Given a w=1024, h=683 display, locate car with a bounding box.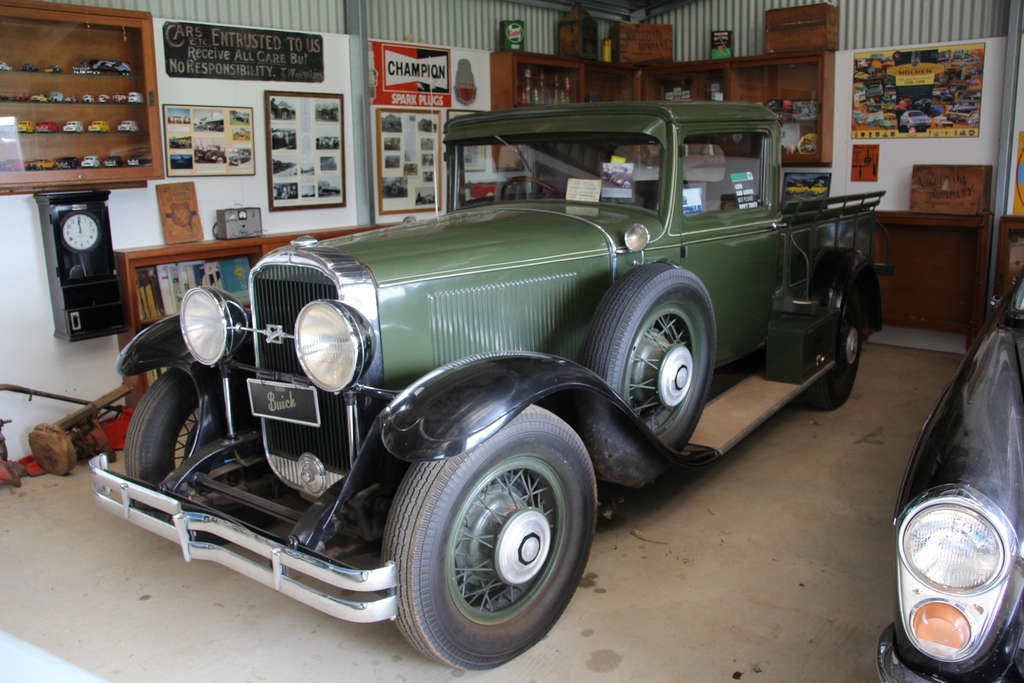
Located: [left=20, top=64, right=40, bottom=72].
